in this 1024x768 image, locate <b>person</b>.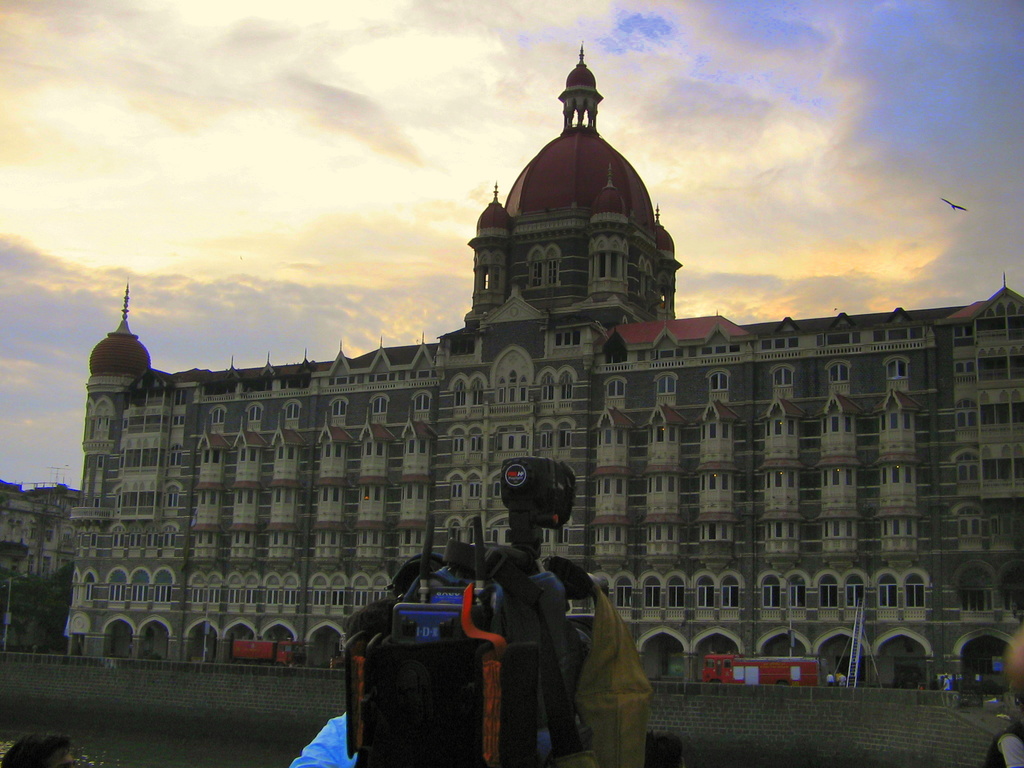
Bounding box: BBox(993, 611, 1023, 767).
